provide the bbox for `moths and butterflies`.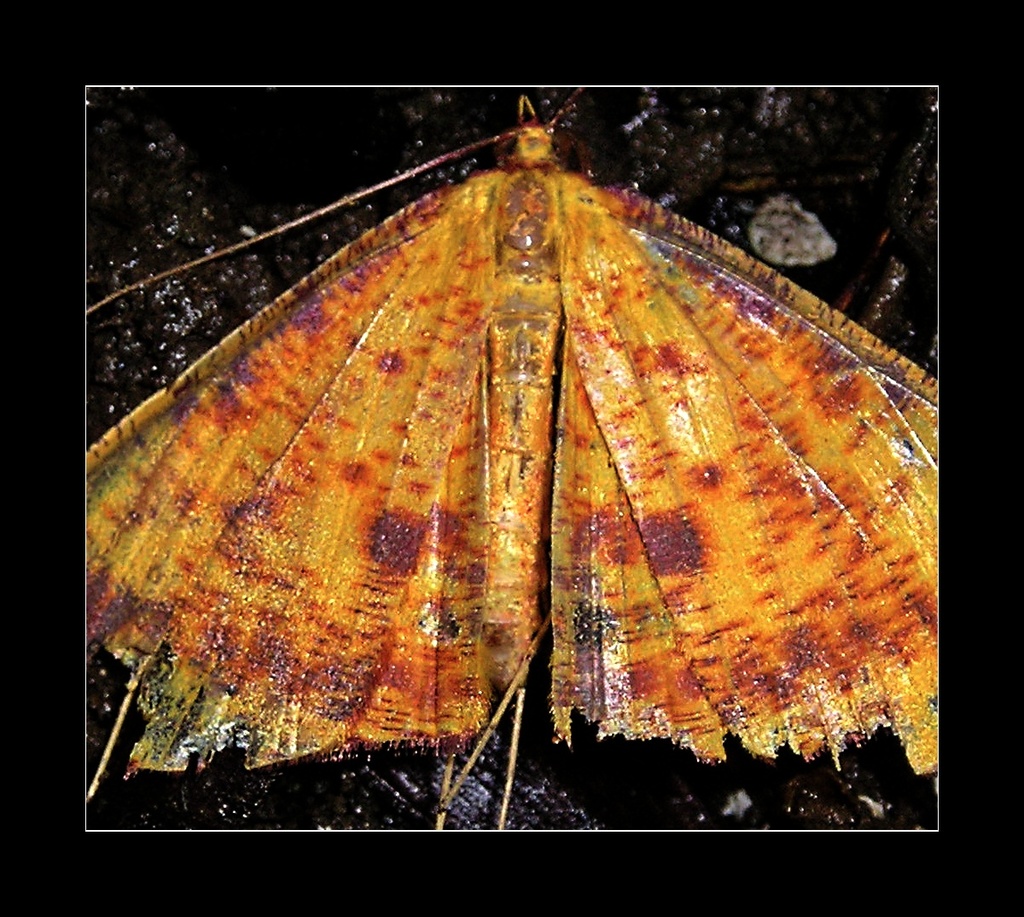
(85,88,942,831).
